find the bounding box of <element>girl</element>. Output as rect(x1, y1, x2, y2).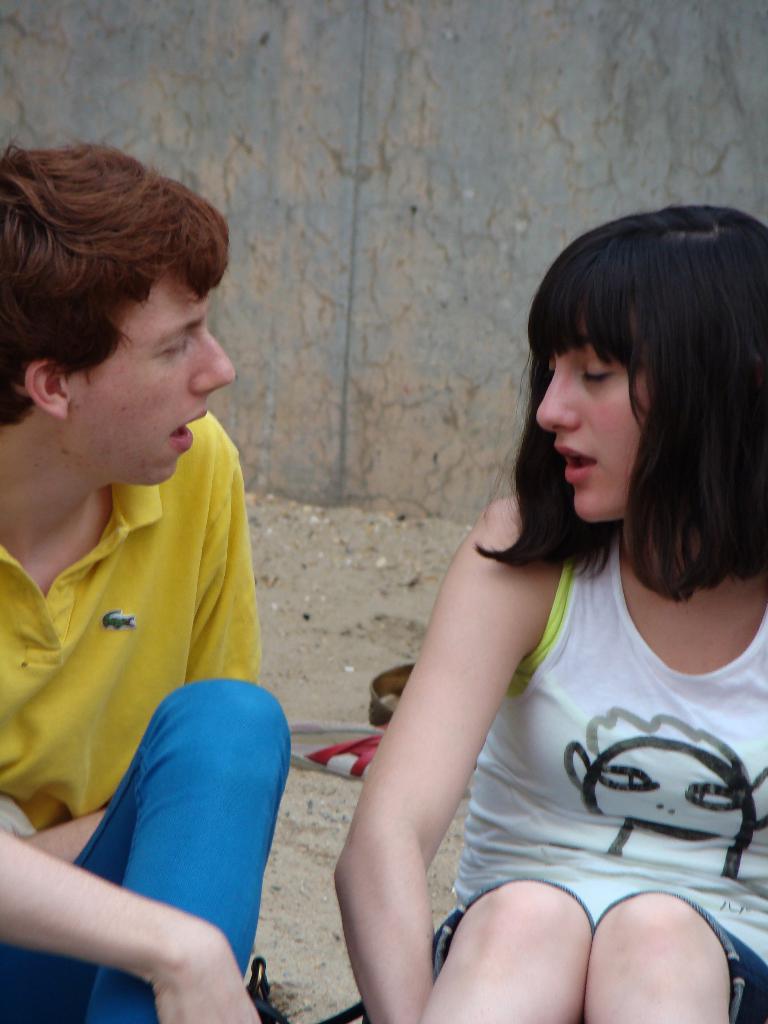
rect(330, 211, 767, 1023).
